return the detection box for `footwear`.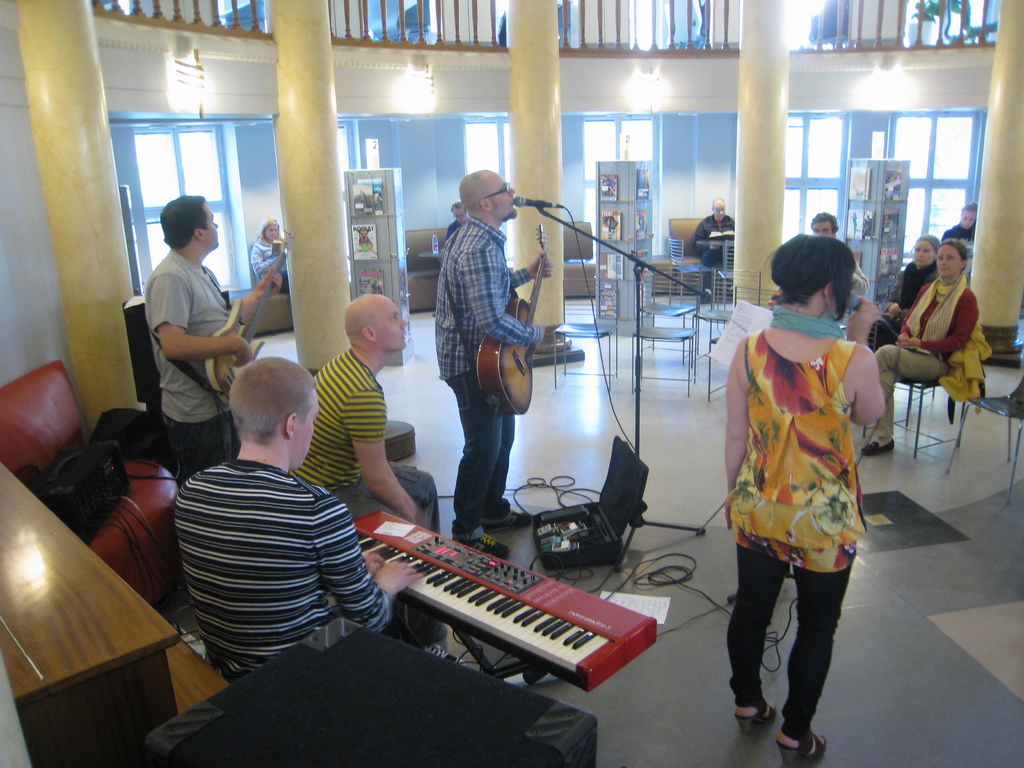
l=508, t=509, r=534, b=527.
